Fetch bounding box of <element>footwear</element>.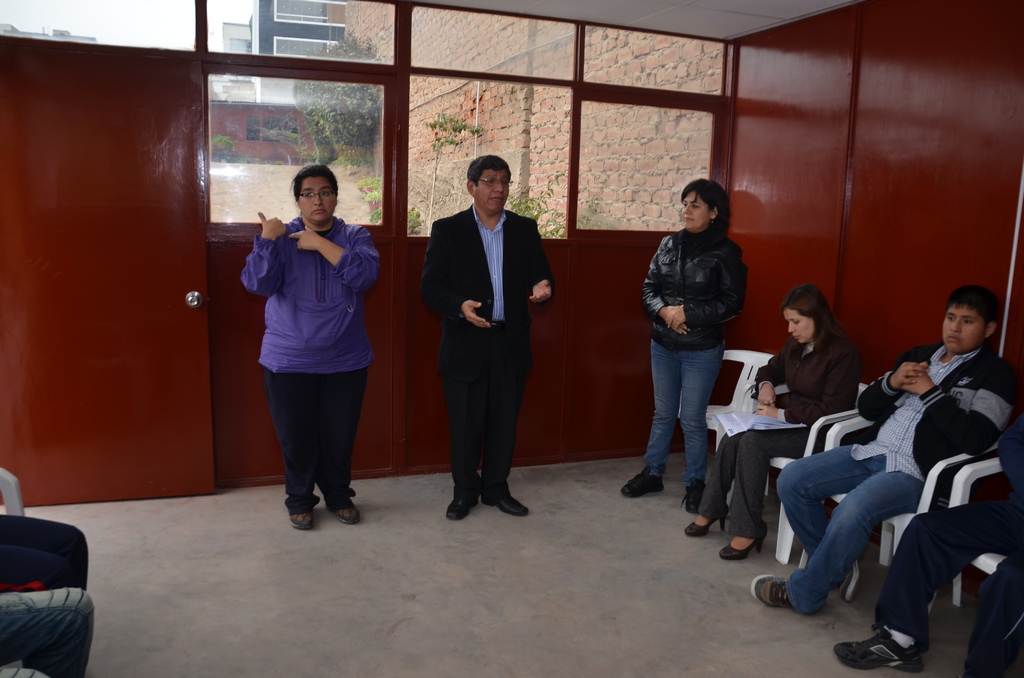
Bbox: select_region(442, 476, 481, 519).
